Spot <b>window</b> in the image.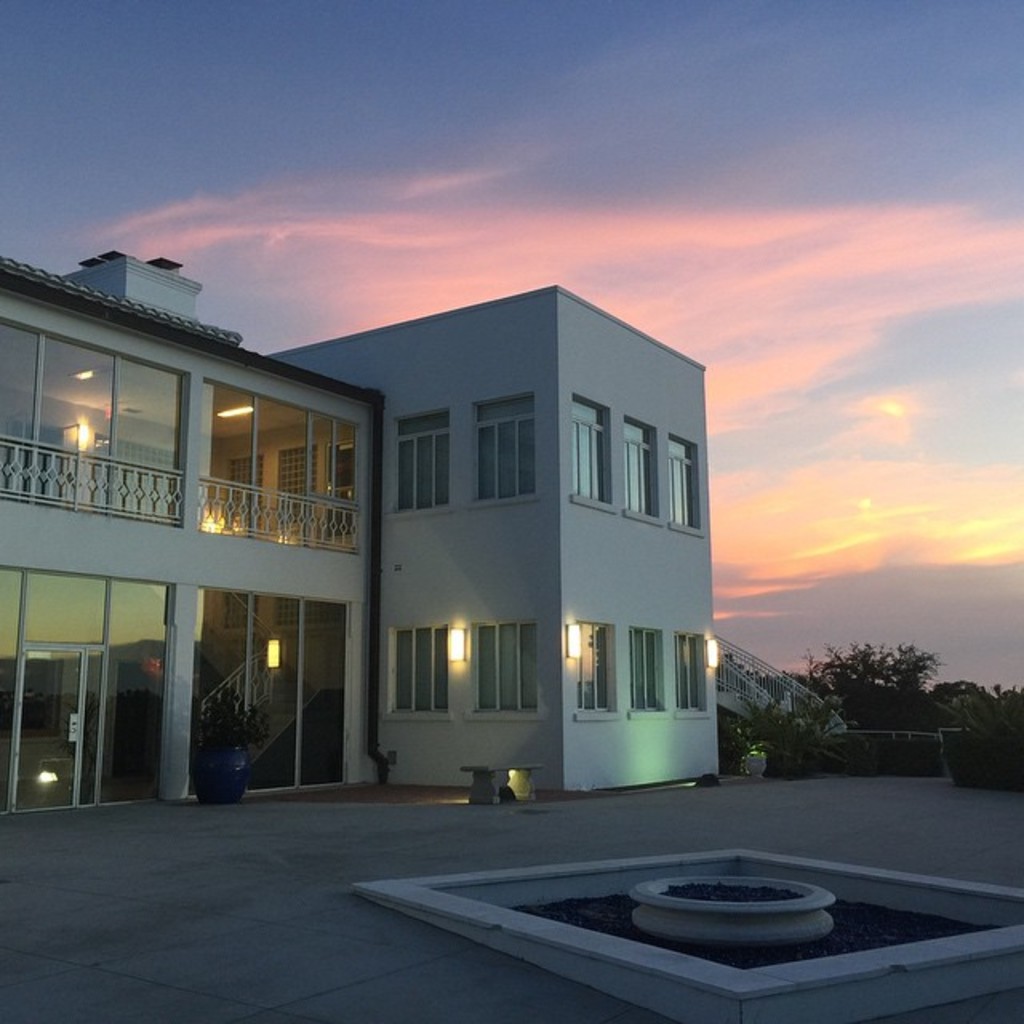
<b>window</b> found at locate(576, 622, 614, 714).
